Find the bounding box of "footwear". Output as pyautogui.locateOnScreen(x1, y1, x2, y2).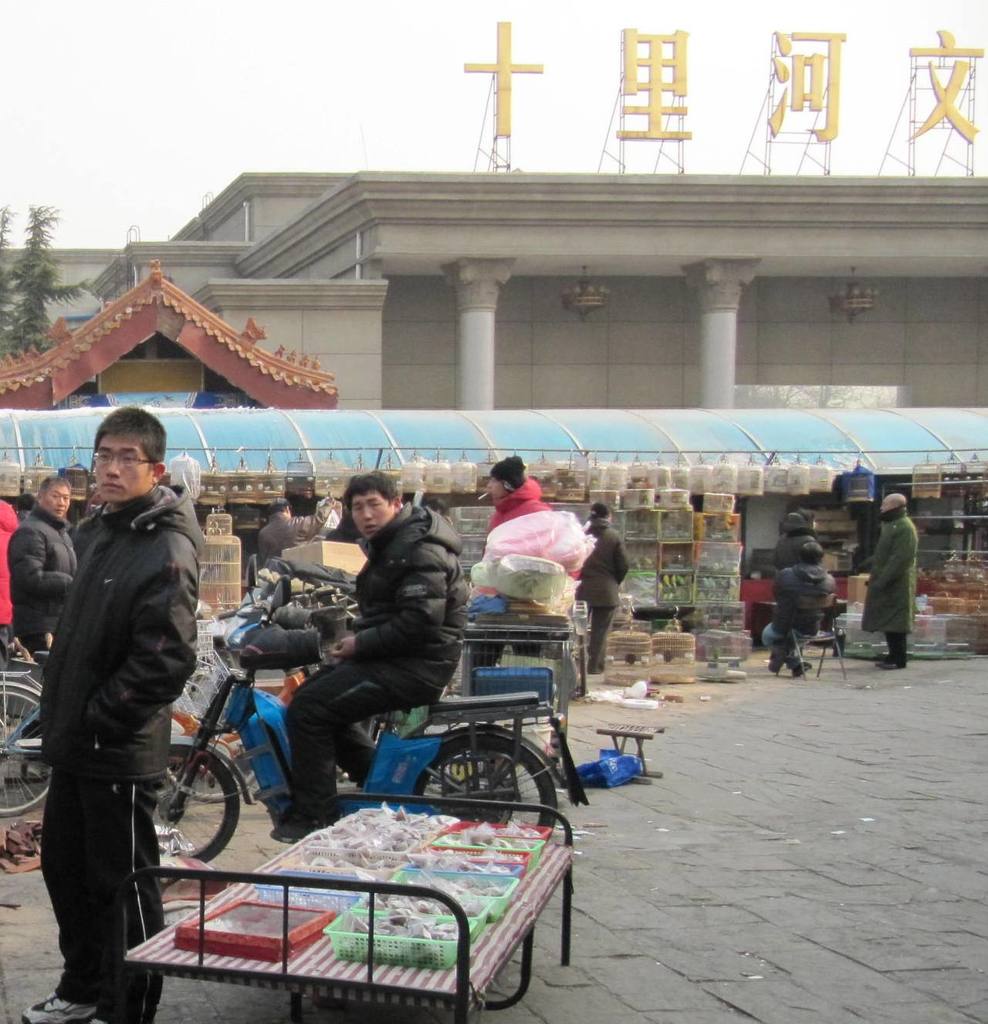
pyautogui.locateOnScreen(879, 653, 909, 668).
